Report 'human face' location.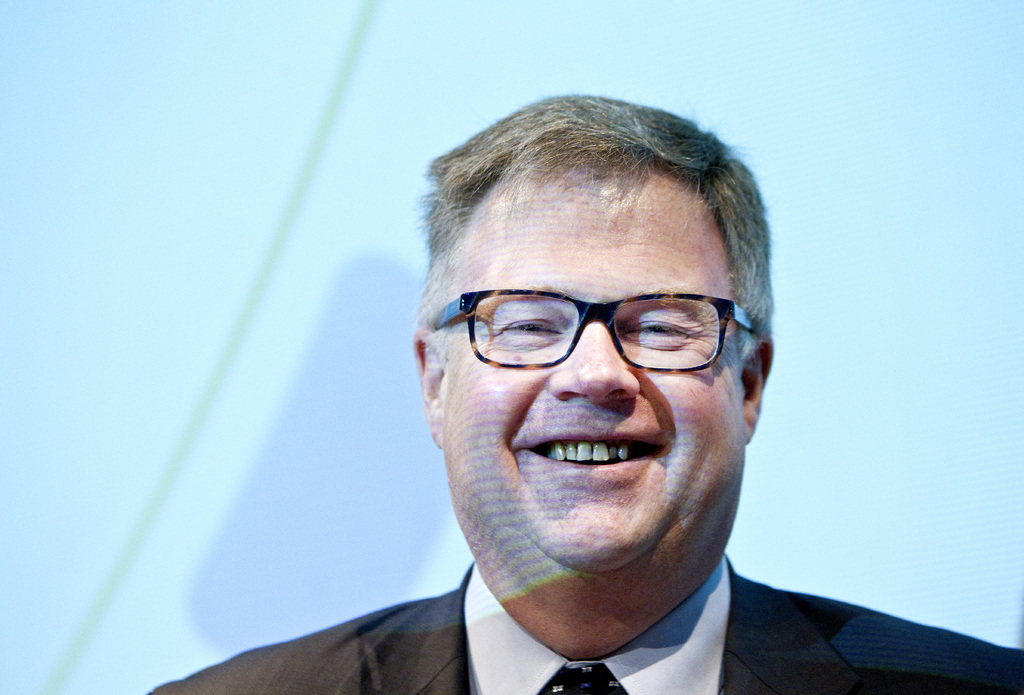
Report: (x1=444, y1=159, x2=743, y2=573).
